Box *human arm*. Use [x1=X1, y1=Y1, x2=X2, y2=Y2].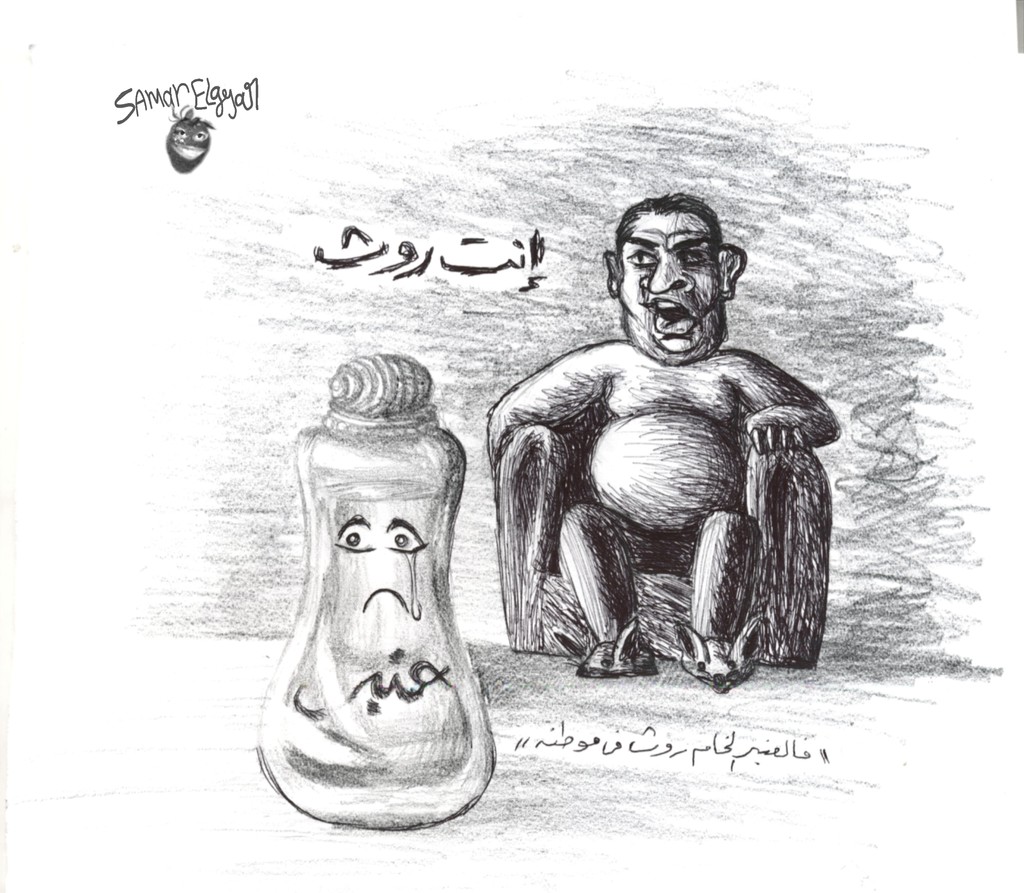
[x1=483, y1=337, x2=604, y2=476].
